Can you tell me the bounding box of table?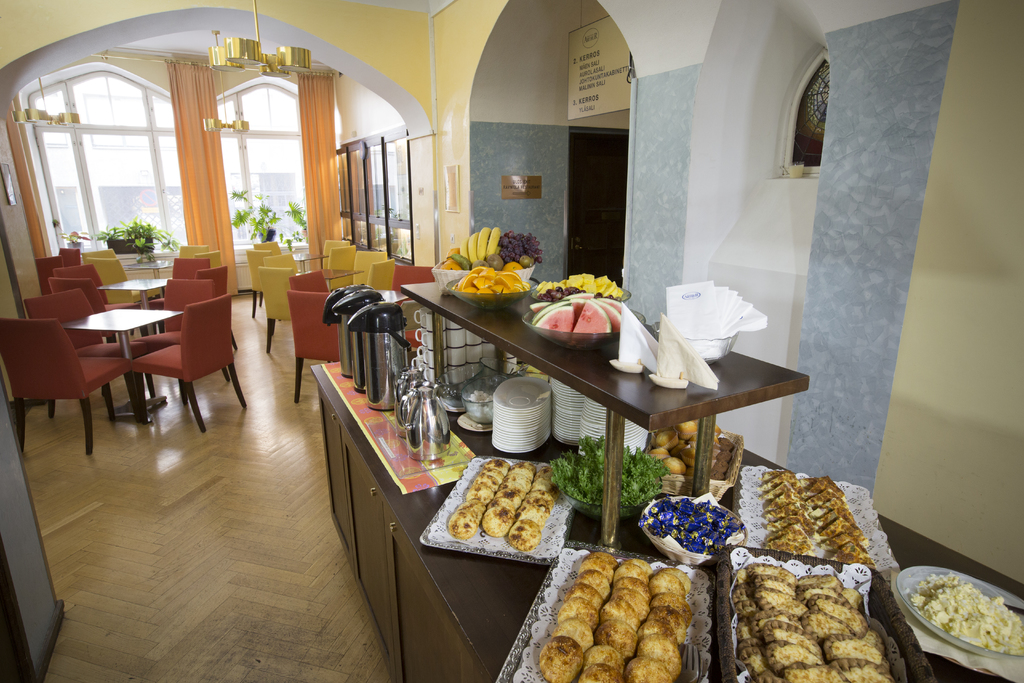
box=[309, 265, 356, 290].
